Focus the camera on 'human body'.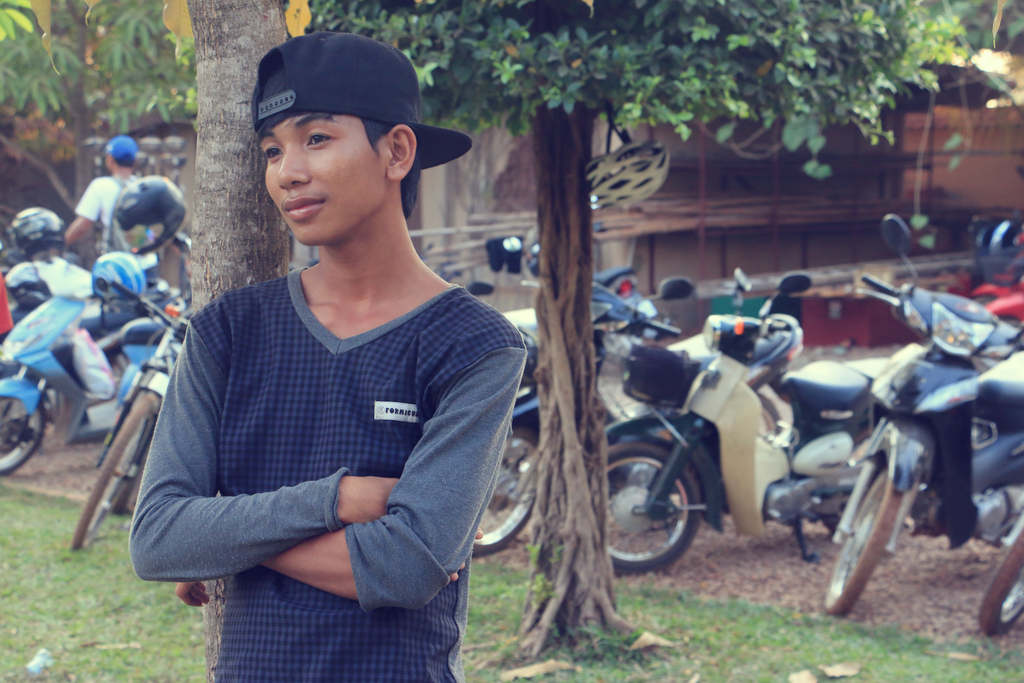
Focus region: select_region(63, 170, 163, 278).
